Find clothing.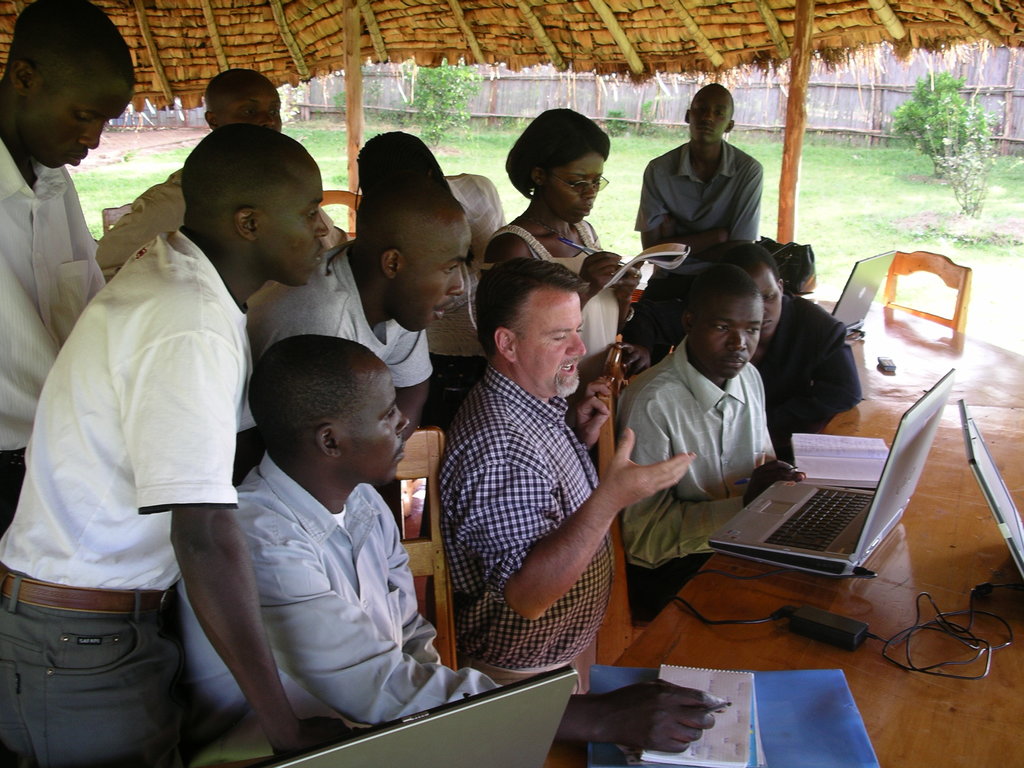
bbox=[31, 118, 273, 756].
